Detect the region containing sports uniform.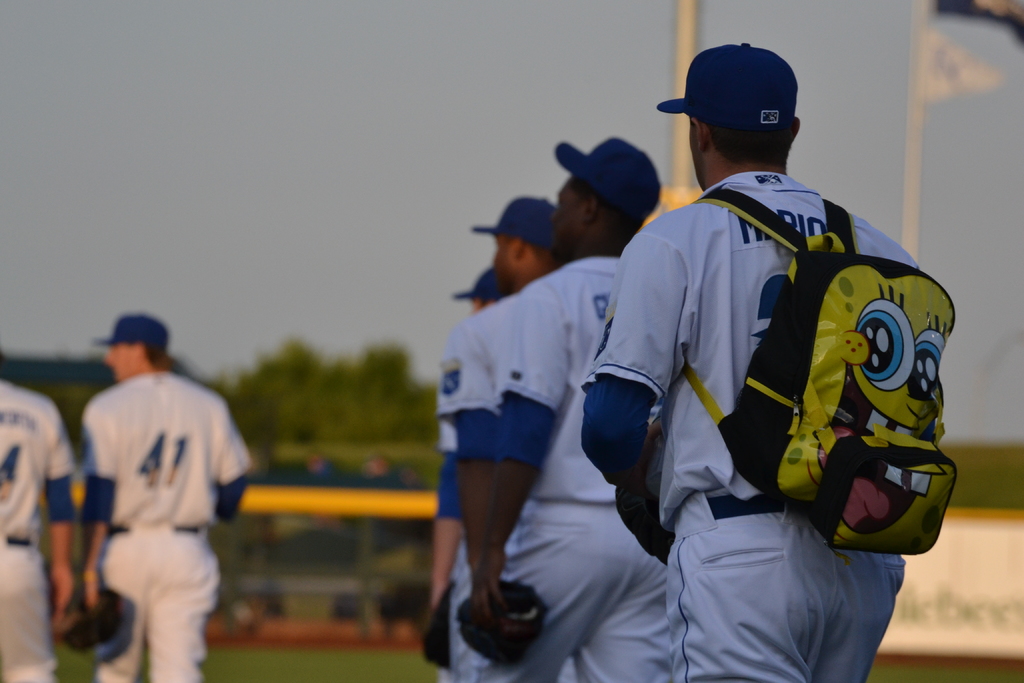
0 369 83 682.
